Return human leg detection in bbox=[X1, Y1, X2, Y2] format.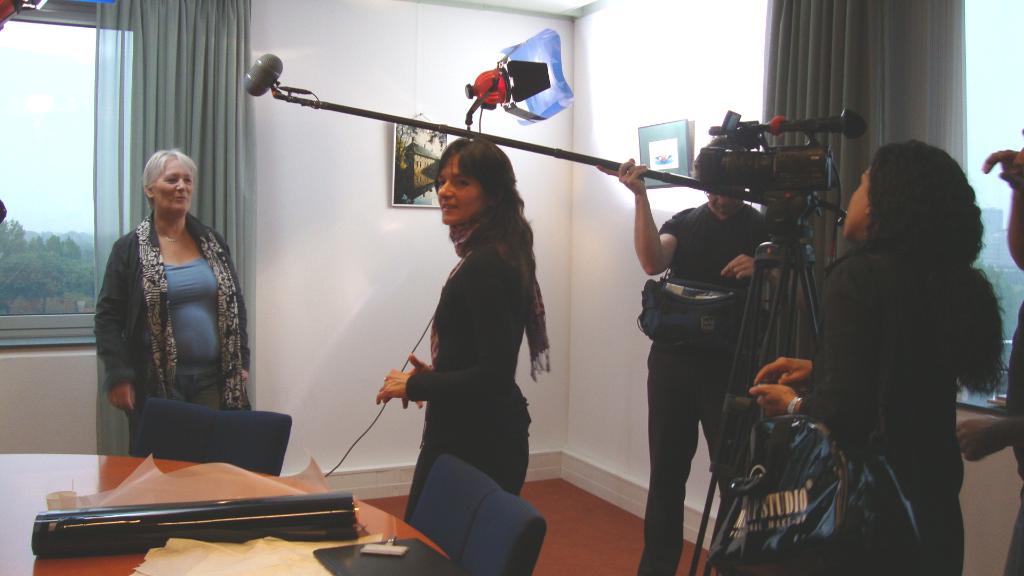
bbox=[703, 349, 762, 499].
